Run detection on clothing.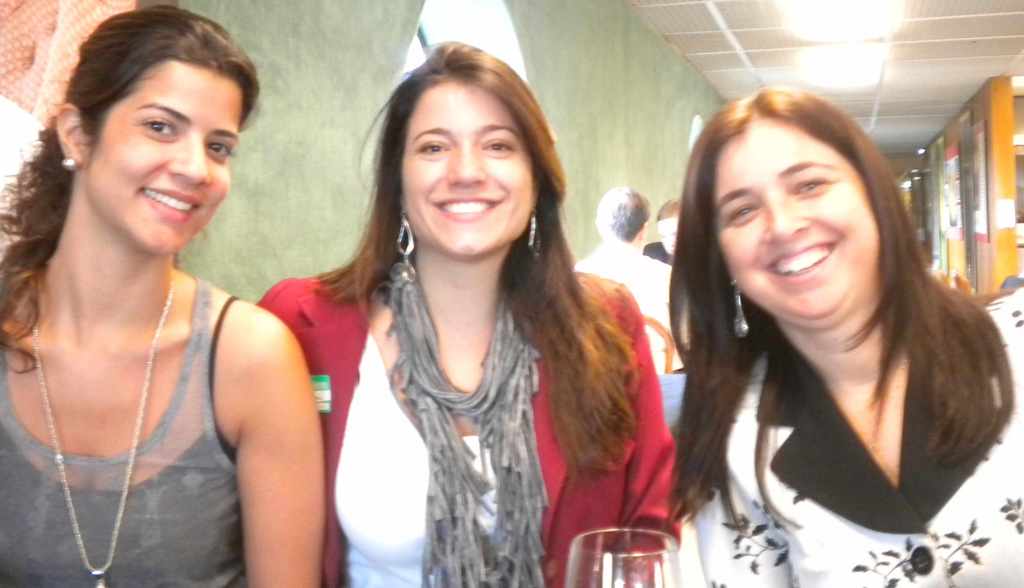
Result: bbox(647, 242, 675, 274).
